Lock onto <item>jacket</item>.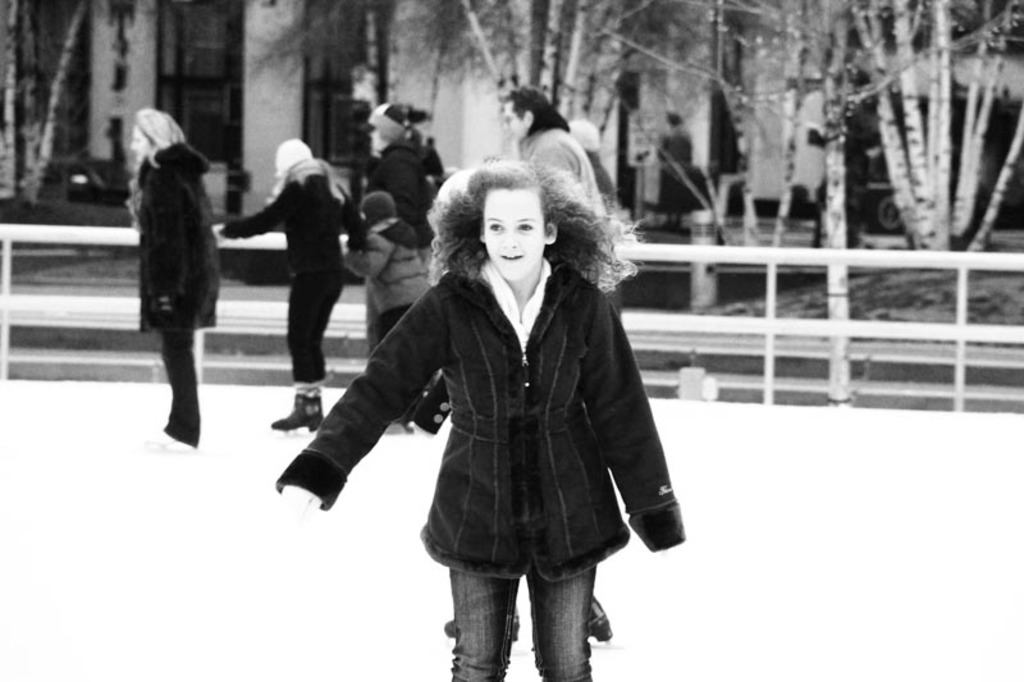
Locked: (x1=224, y1=163, x2=349, y2=297).
